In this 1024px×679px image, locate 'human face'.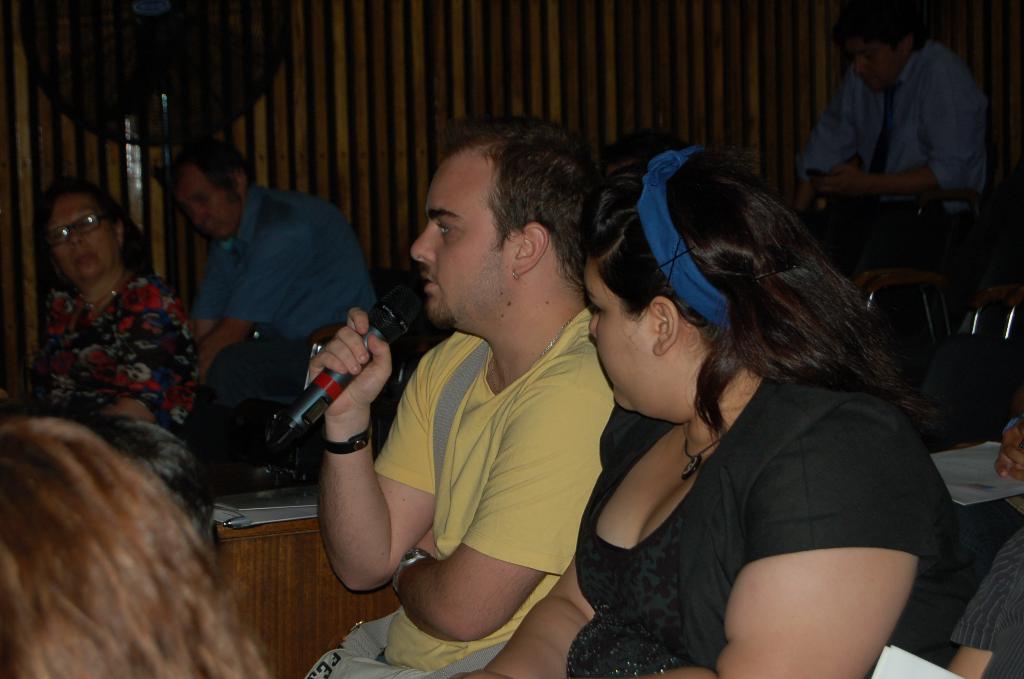
Bounding box: x1=45 y1=192 x2=109 y2=275.
